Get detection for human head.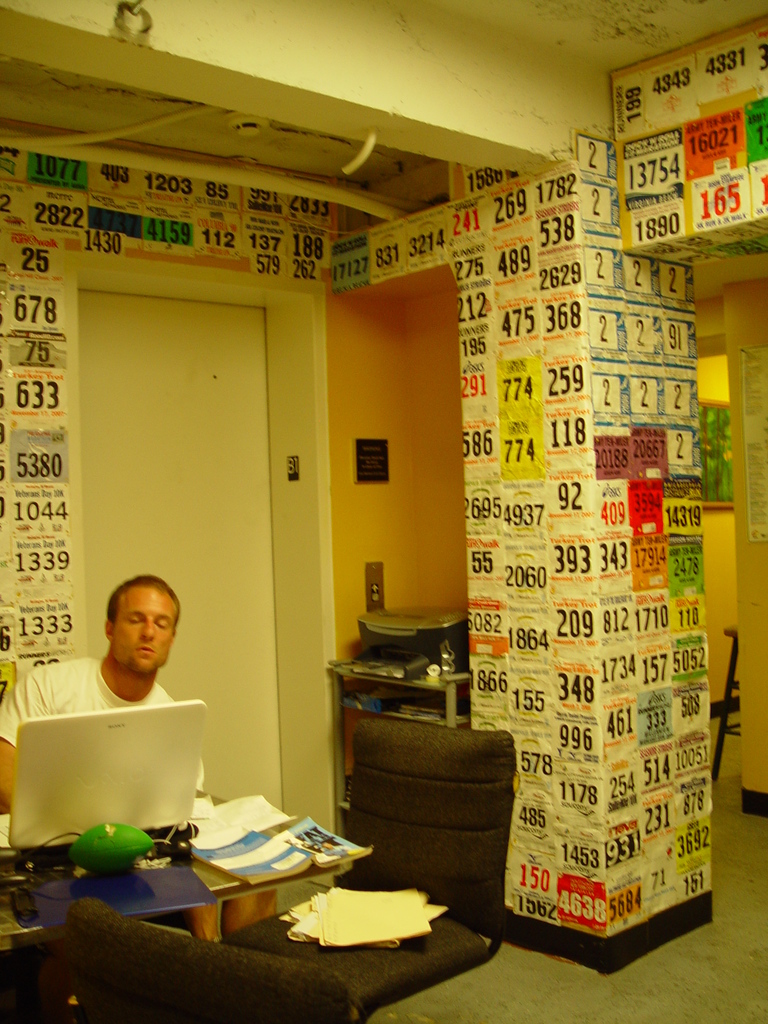
Detection: <bbox>90, 574, 179, 678</bbox>.
